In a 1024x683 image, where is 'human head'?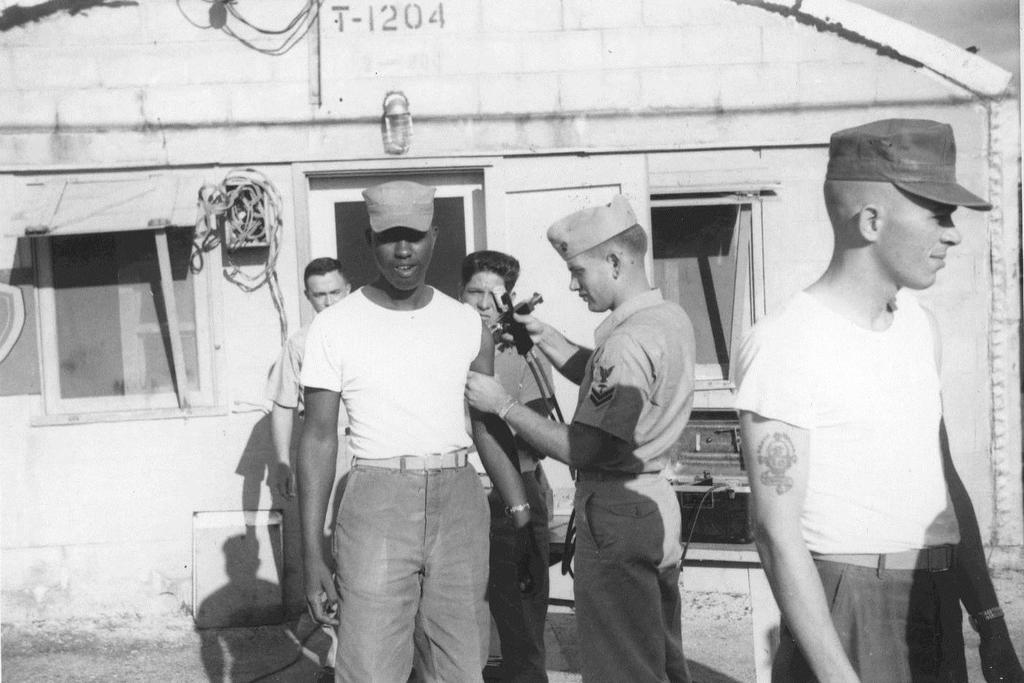
[x1=543, y1=187, x2=646, y2=311].
